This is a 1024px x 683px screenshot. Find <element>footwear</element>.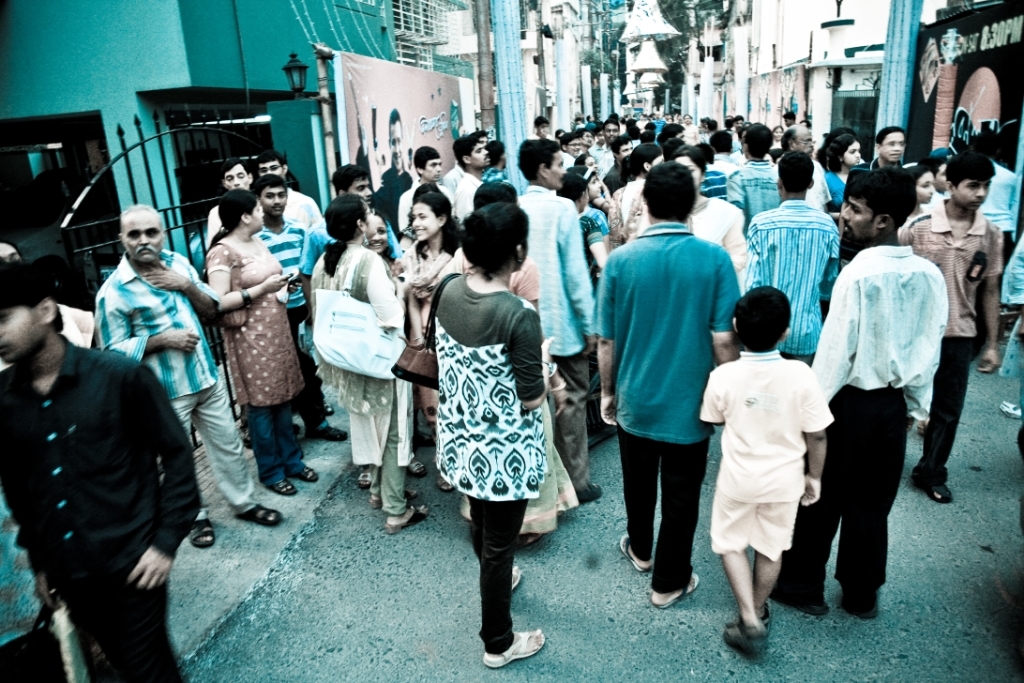
Bounding box: x1=618, y1=532, x2=652, y2=574.
